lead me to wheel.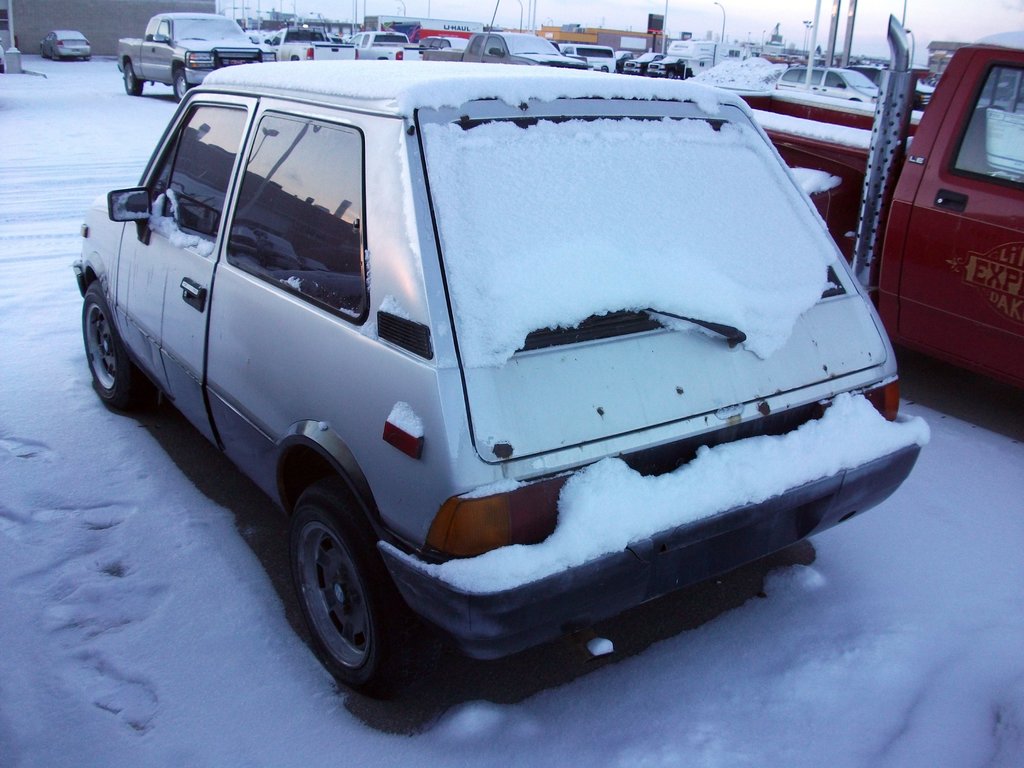
Lead to [84,285,144,410].
